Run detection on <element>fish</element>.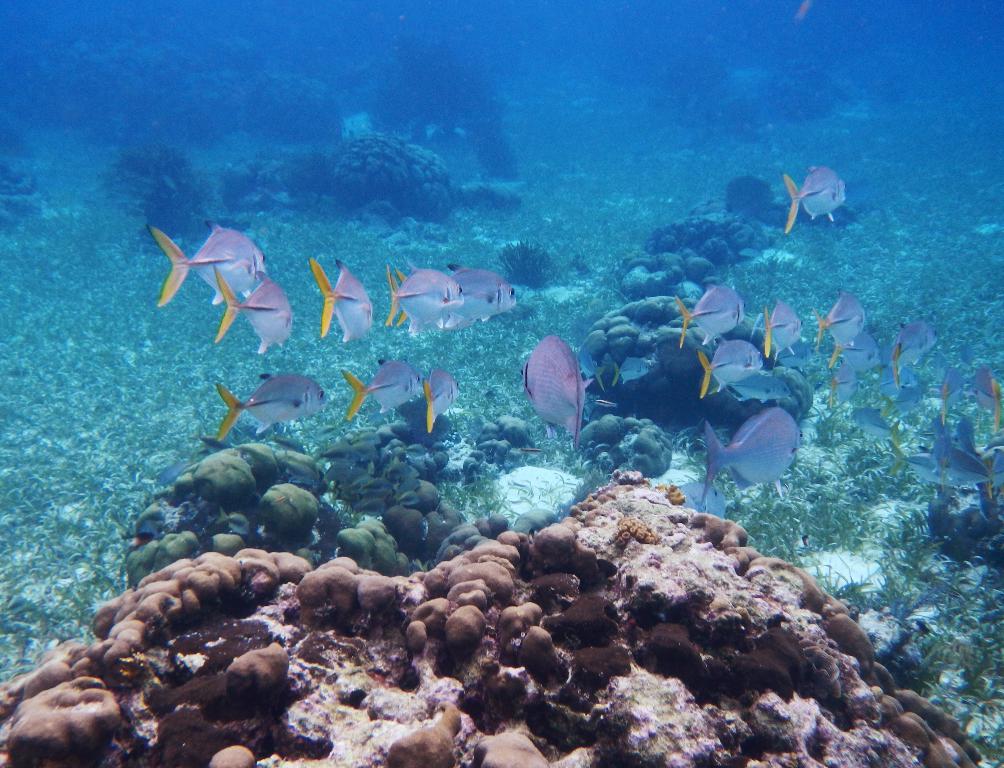
Result: 447/265/518/324.
